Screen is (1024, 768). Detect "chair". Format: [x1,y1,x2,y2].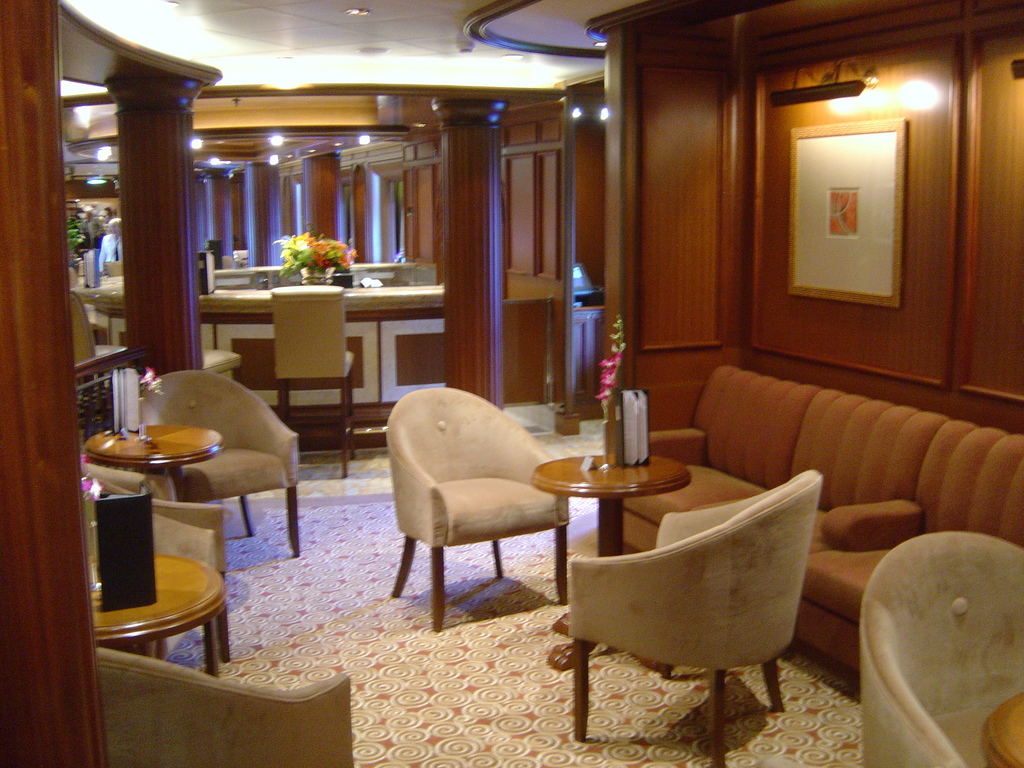
[81,463,231,672].
